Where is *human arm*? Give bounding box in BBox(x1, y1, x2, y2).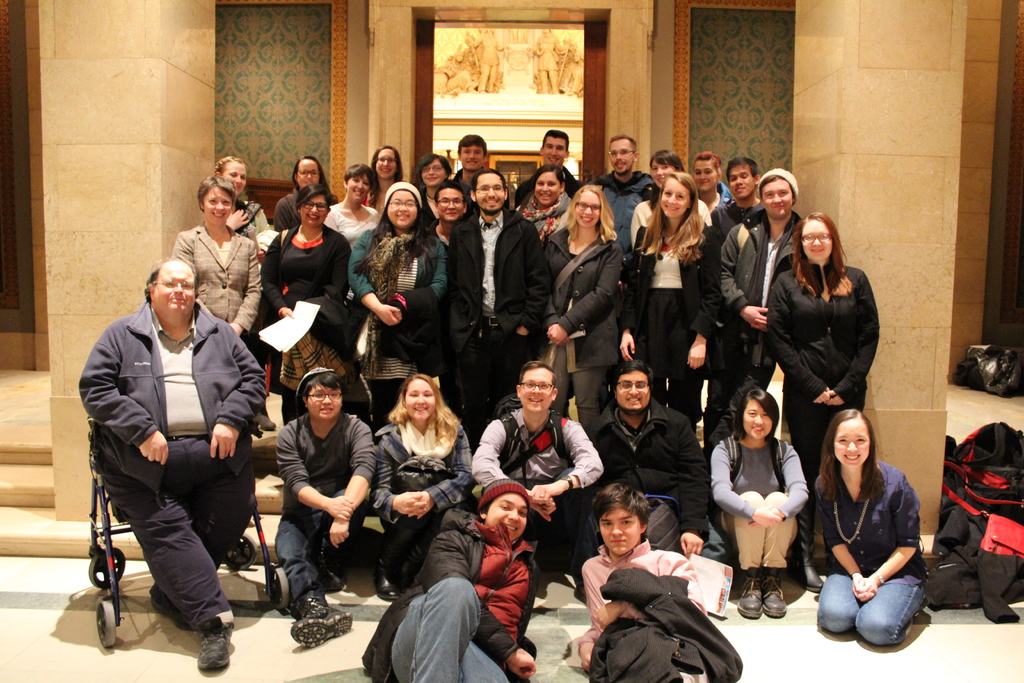
BBox(218, 211, 248, 231).
